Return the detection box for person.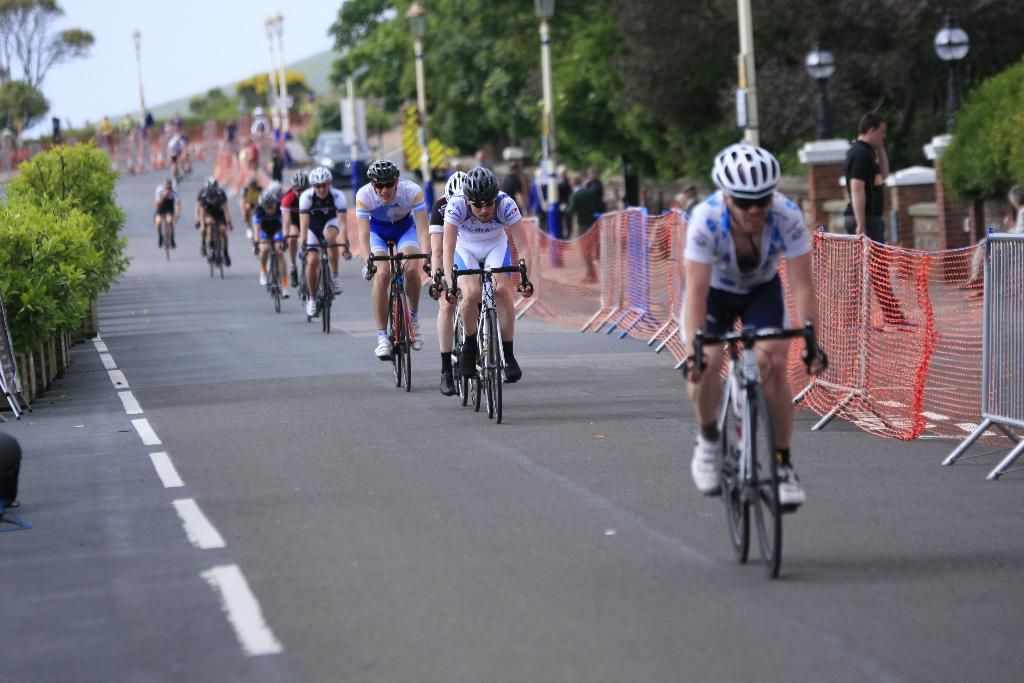
(left=164, top=136, right=184, bottom=177).
